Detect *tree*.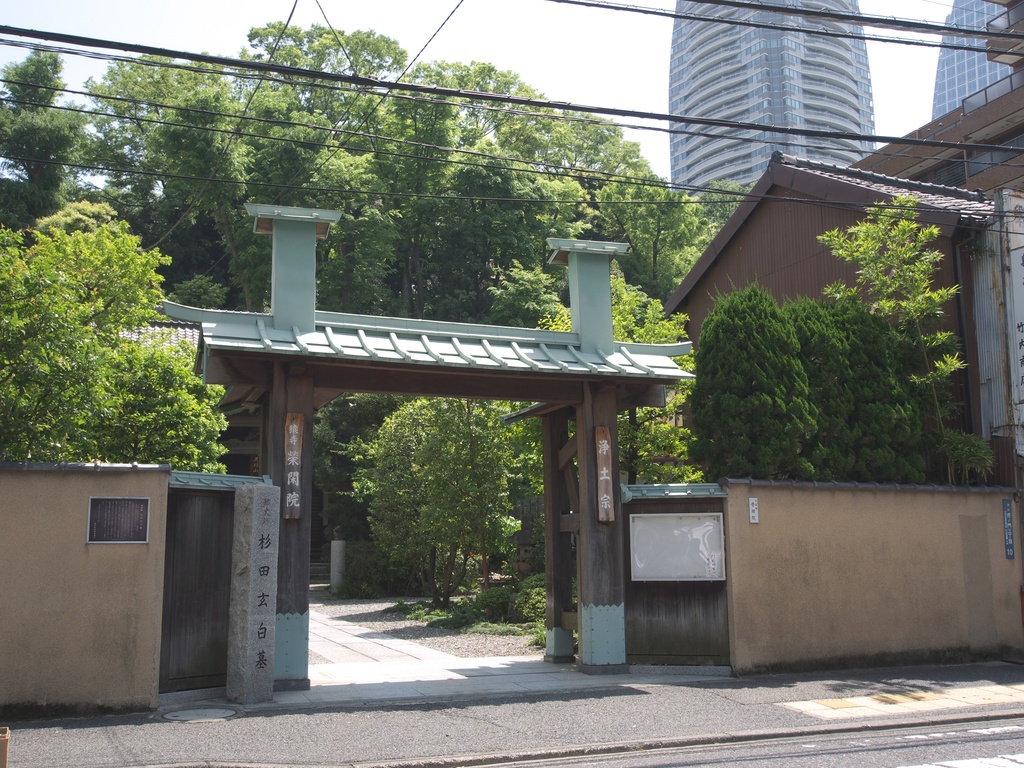
Detected at box=[0, 220, 228, 474].
